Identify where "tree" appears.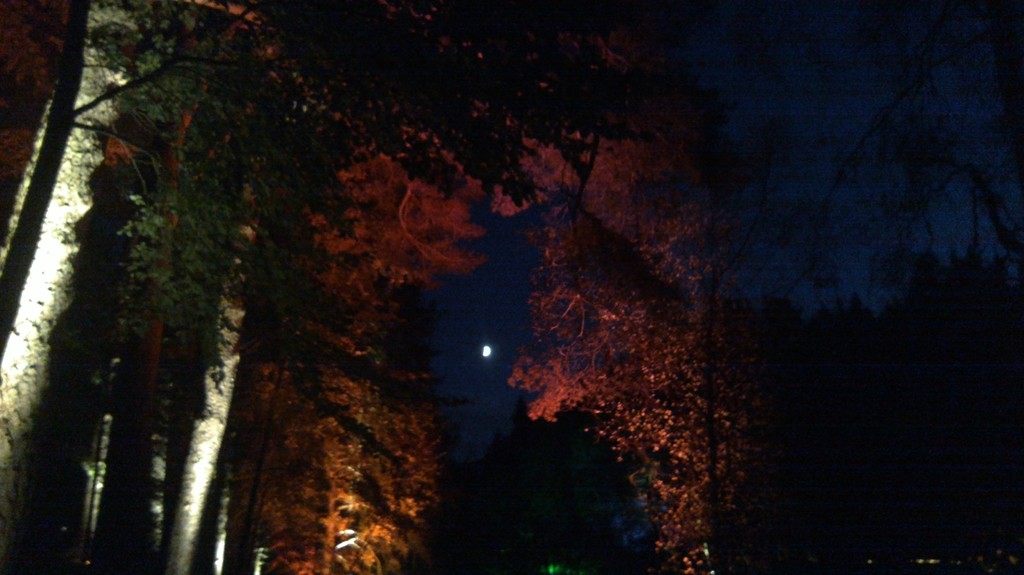
Appears at region(0, 0, 143, 358).
